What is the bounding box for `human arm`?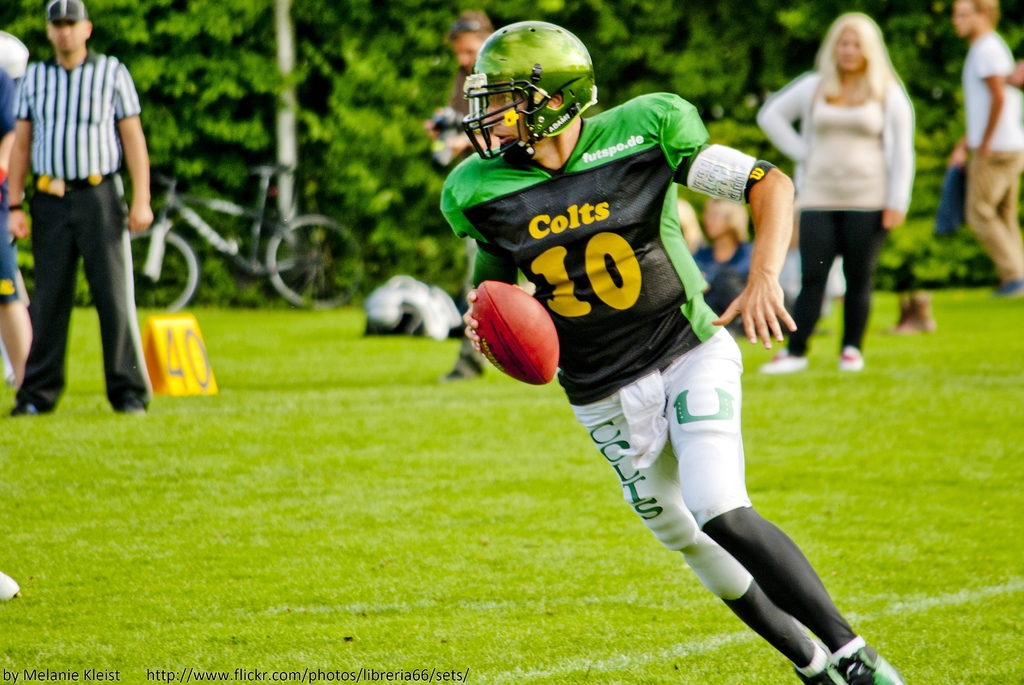
bbox=[968, 38, 1009, 160].
